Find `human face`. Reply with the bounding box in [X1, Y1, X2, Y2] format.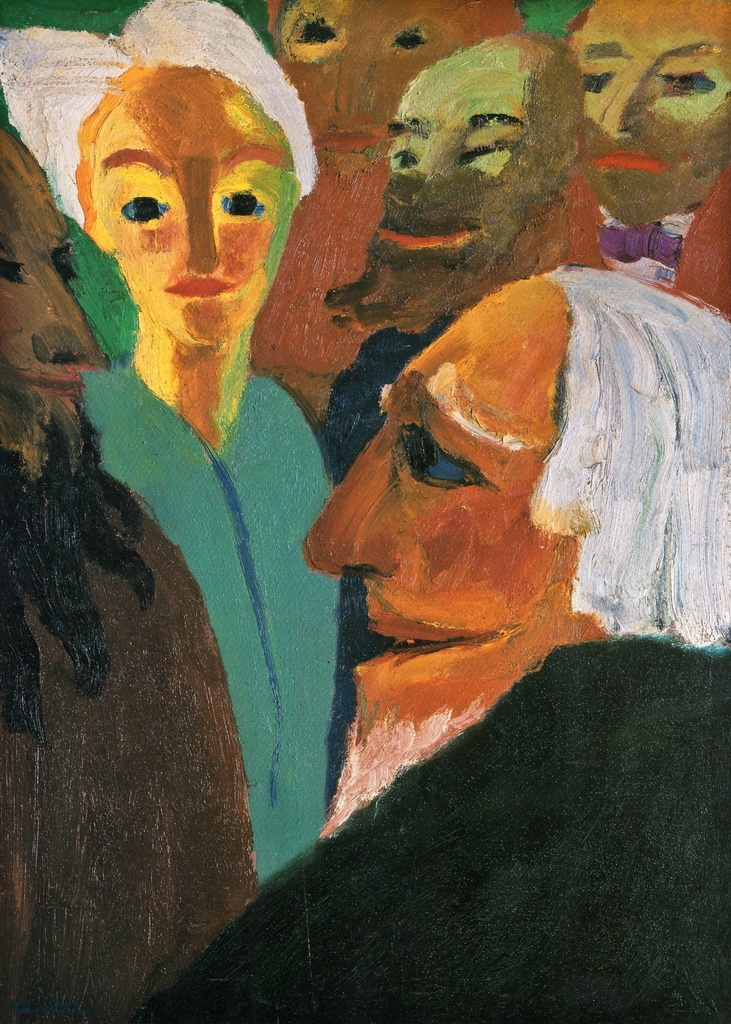
[270, 0, 479, 176].
